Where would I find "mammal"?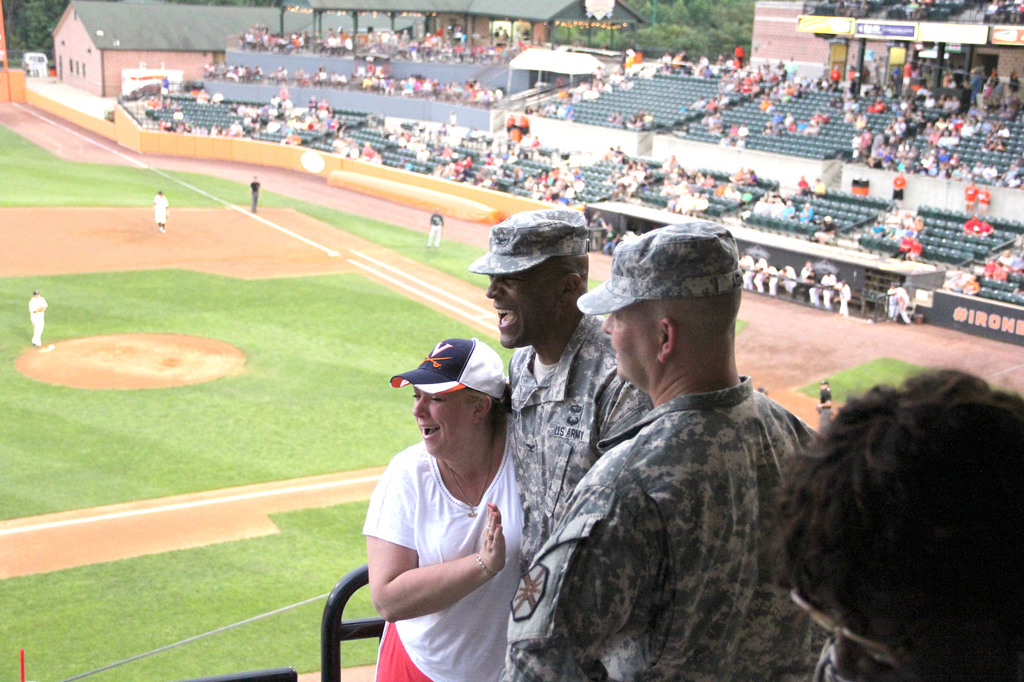
At [328, 320, 537, 678].
